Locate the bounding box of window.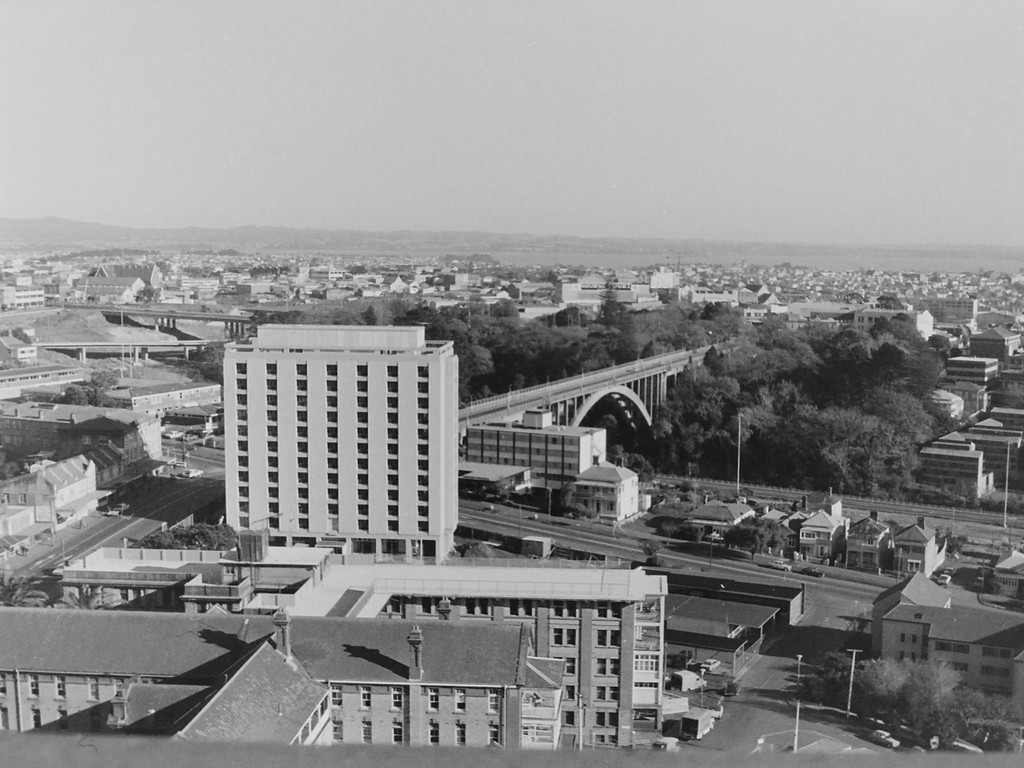
Bounding box: {"x1": 424, "y1": 690, "x2": 437, "y2": 716}.
